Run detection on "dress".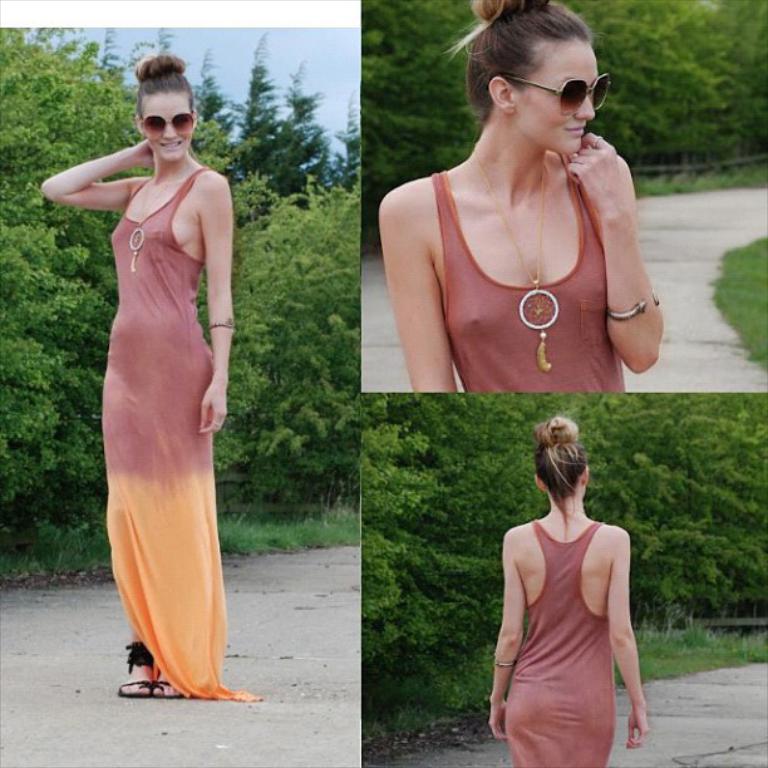
Result: {"left": 501, "top": 521, "right": 612, "bottom": 767}.
